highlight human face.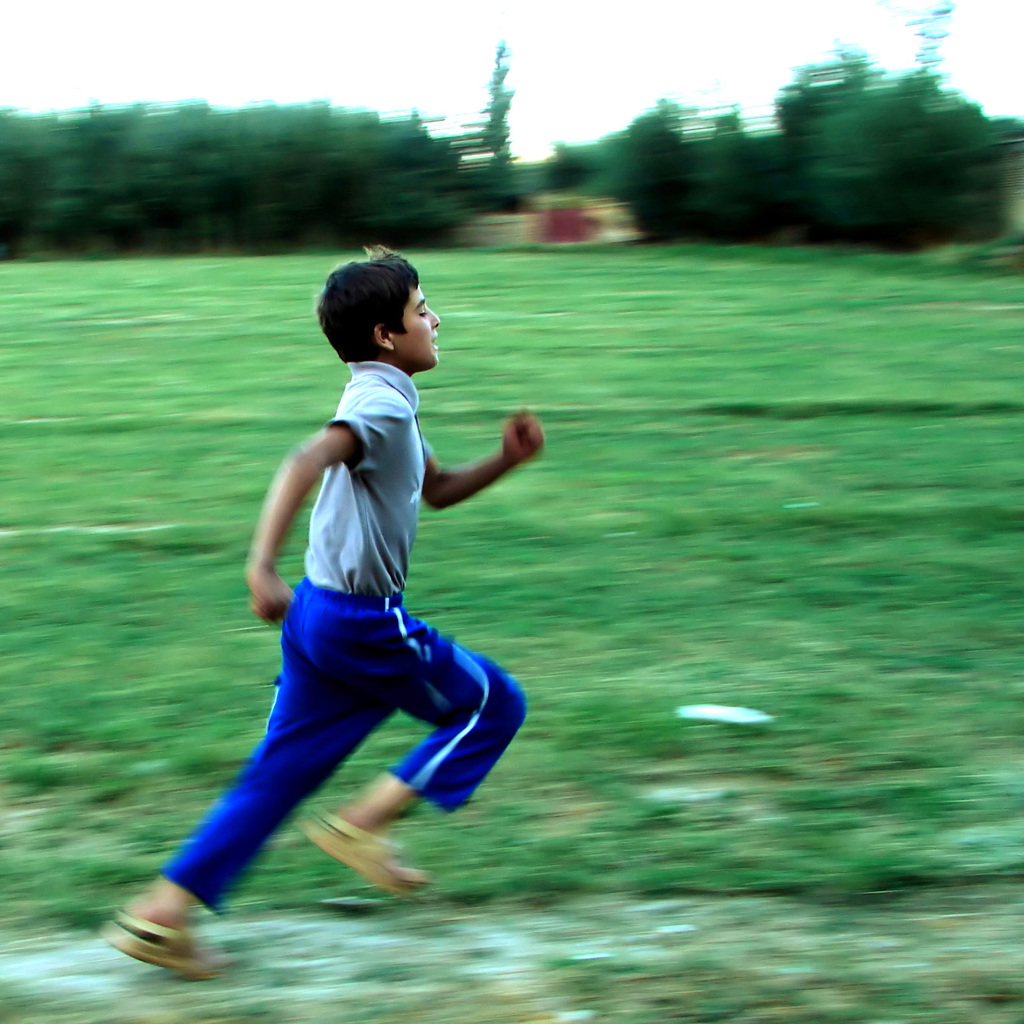
Highlighted region: <box>394,282,440,367</box>.
